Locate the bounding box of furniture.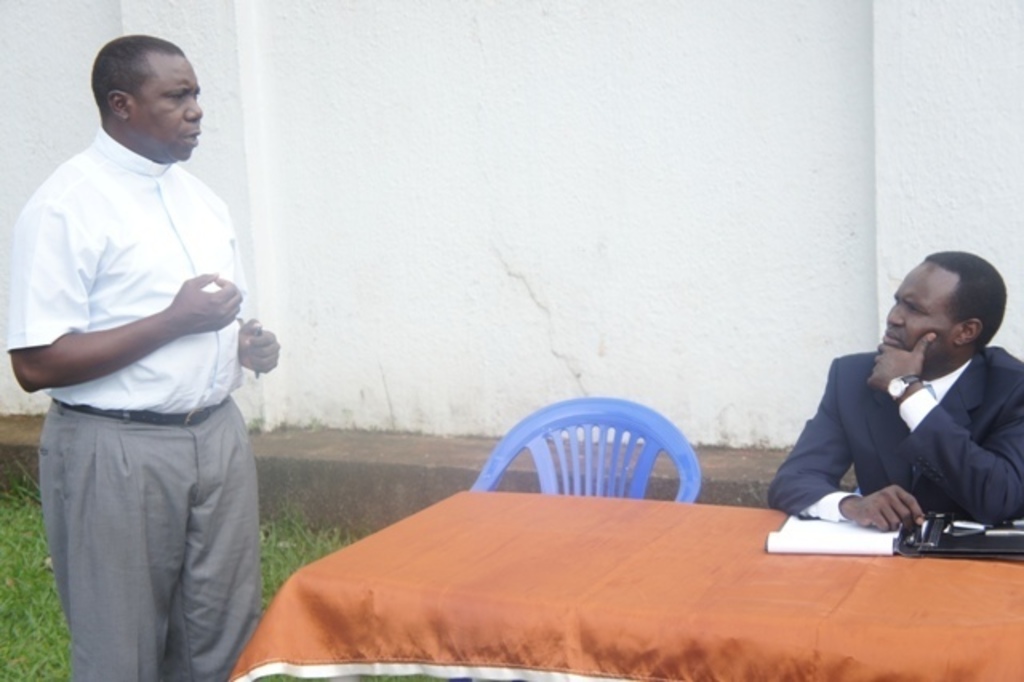
Bounding box: (left=235, top=491, right=1022, bottom=680).
